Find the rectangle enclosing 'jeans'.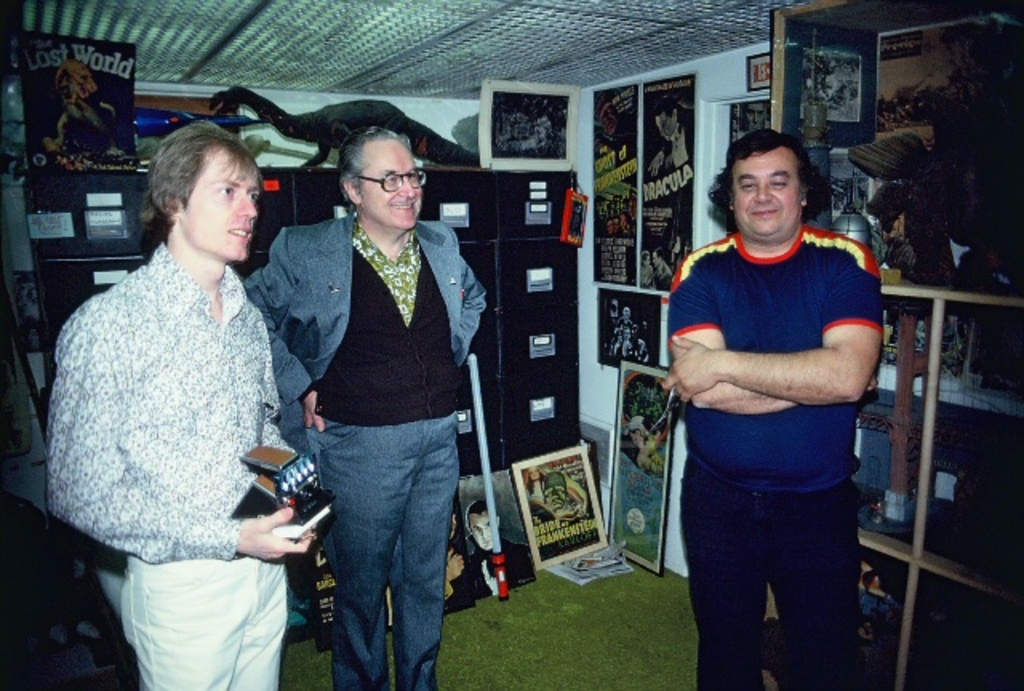
[683,446,885,678].
